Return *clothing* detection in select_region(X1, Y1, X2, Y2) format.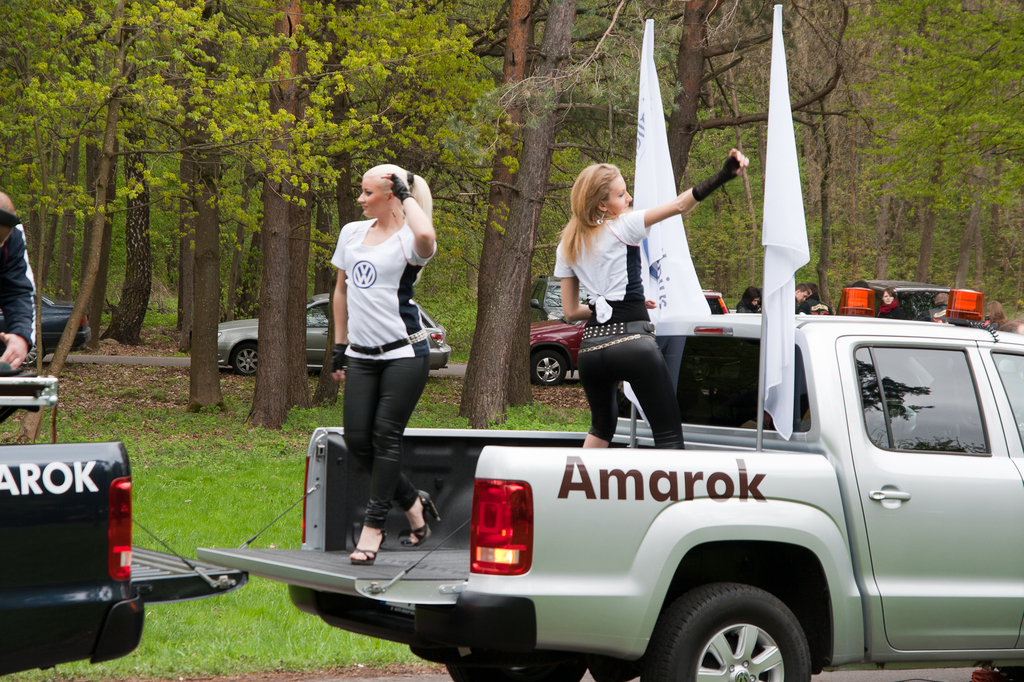
select_region(0, 224, 43, 406).
